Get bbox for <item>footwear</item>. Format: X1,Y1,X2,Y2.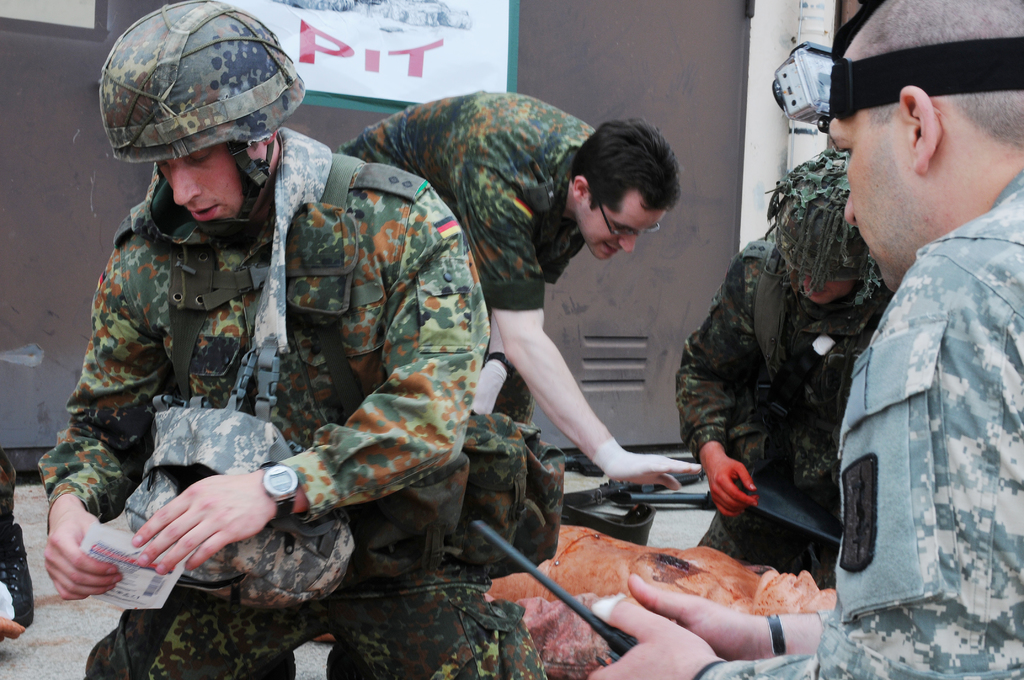
564,482,657,544.
